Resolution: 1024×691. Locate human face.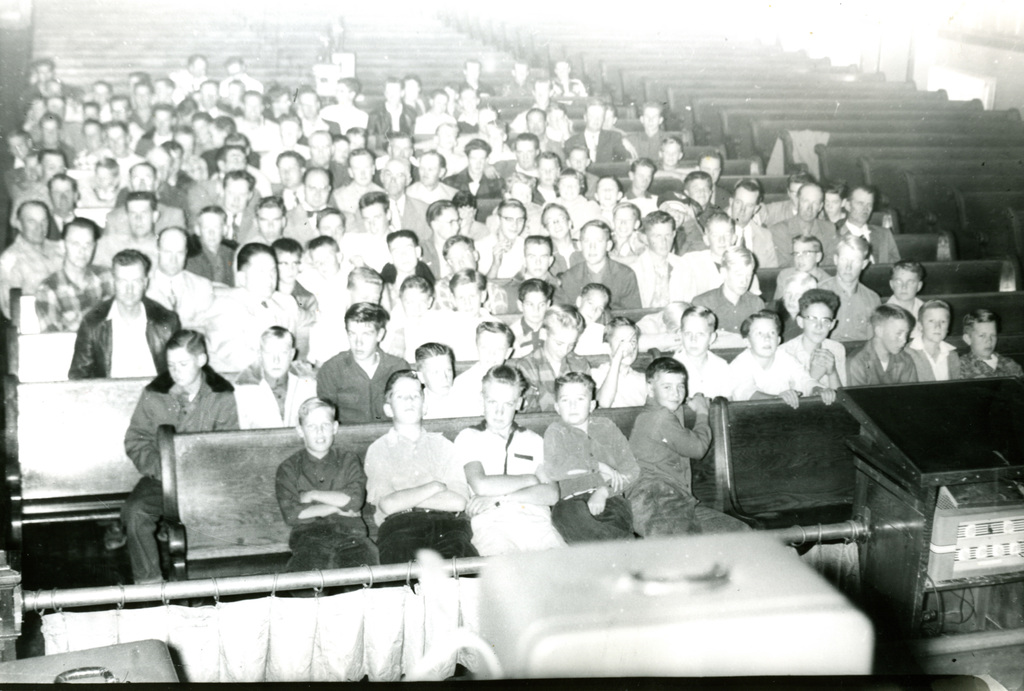
(63,227,96,272).
